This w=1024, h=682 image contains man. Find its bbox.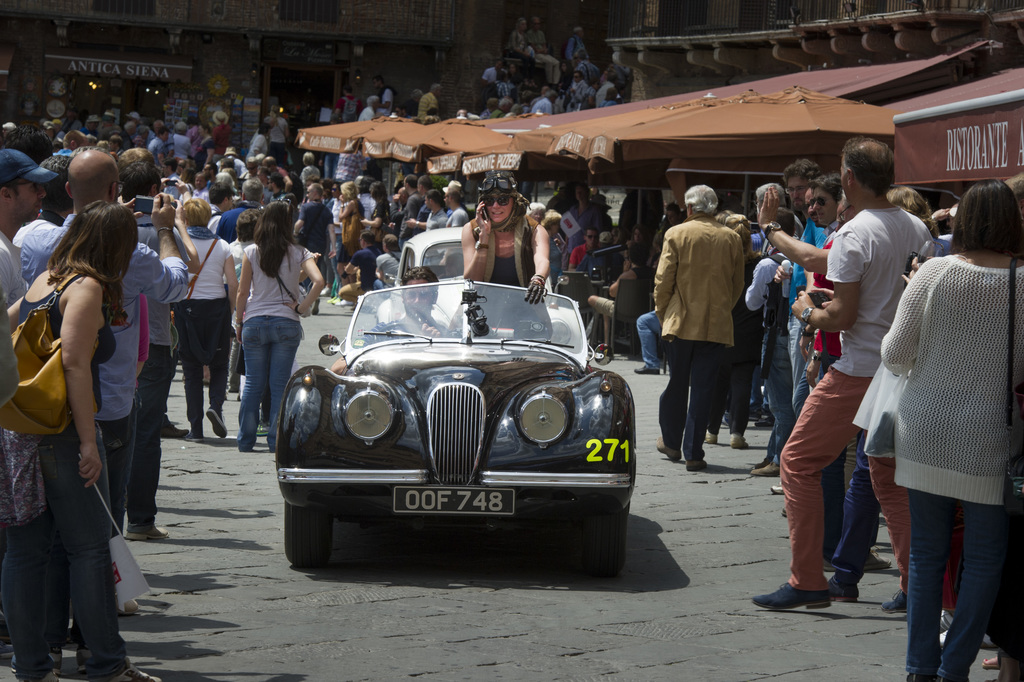
[484, 62, 502, 85].
